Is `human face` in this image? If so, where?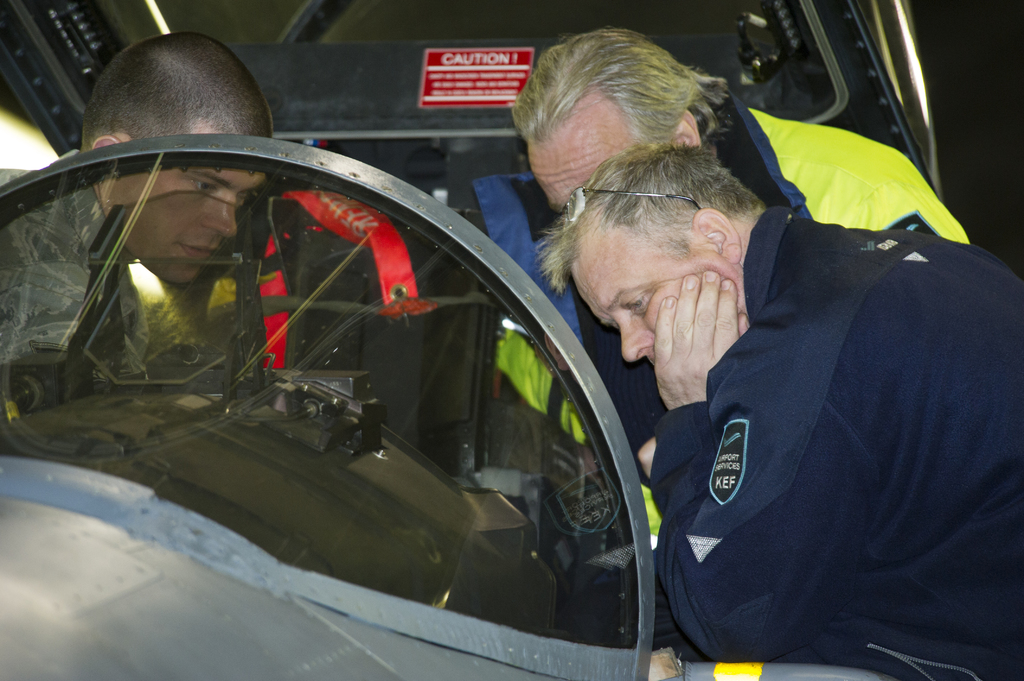
Yes, at 526 88 640 214.
